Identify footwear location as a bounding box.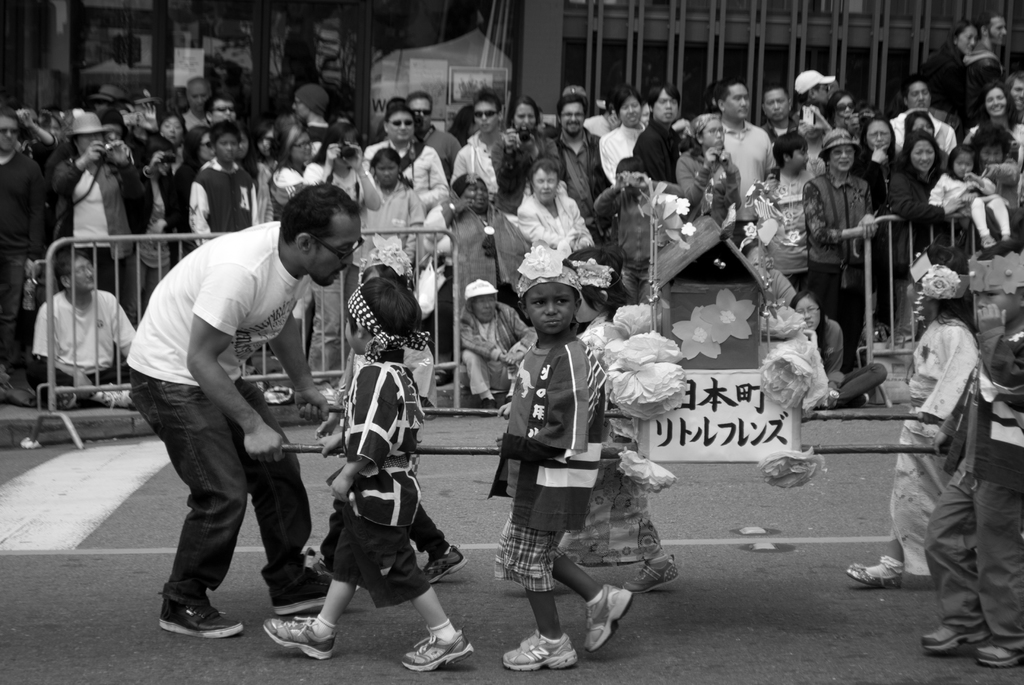
<region>840, 394, 867, 411</region>.
